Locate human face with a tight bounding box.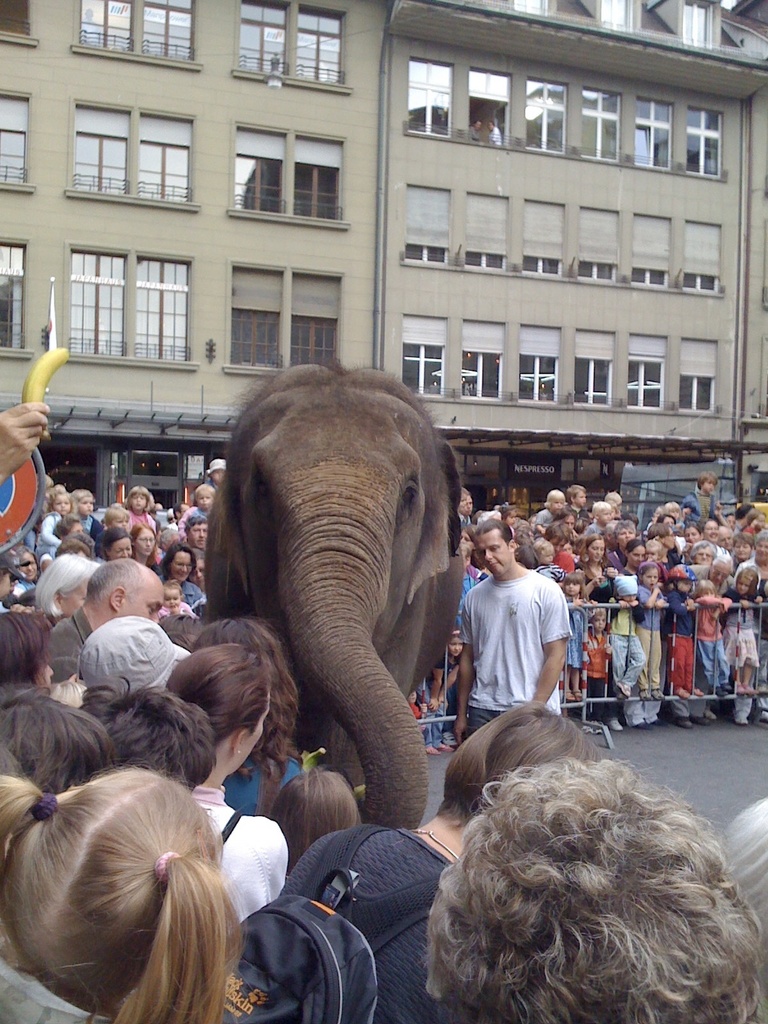
643:568:662:585.
